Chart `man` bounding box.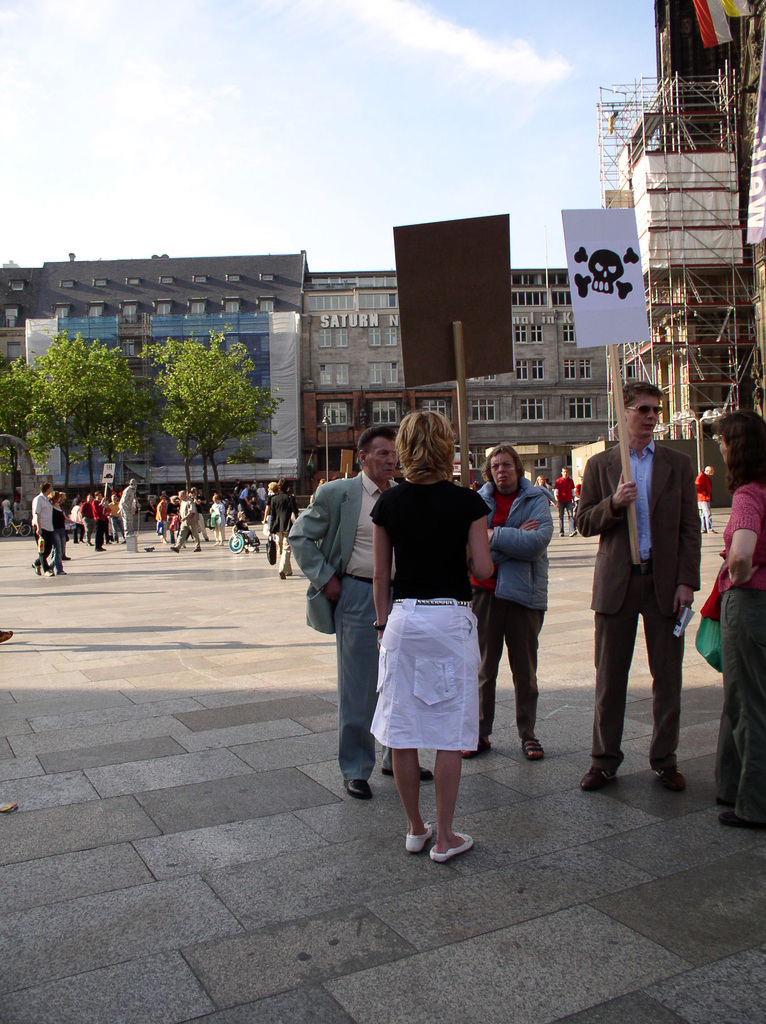
Charted: bbox=[31, 487, 44, 579].
